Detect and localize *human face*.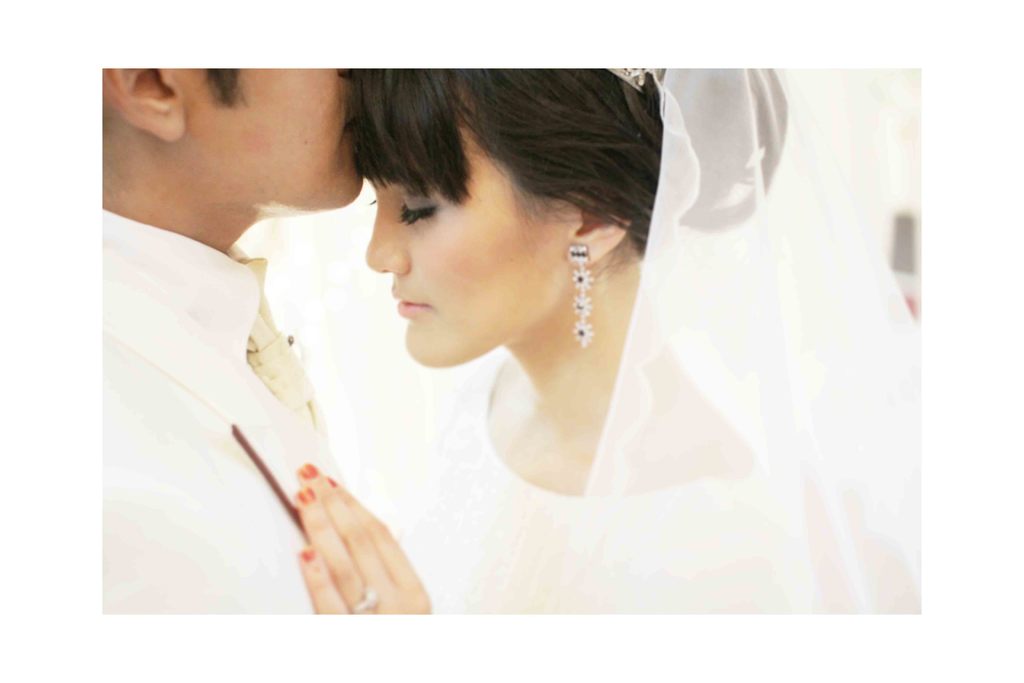
Localized at <bbox>366, 94, 575, 370</bbox>.
